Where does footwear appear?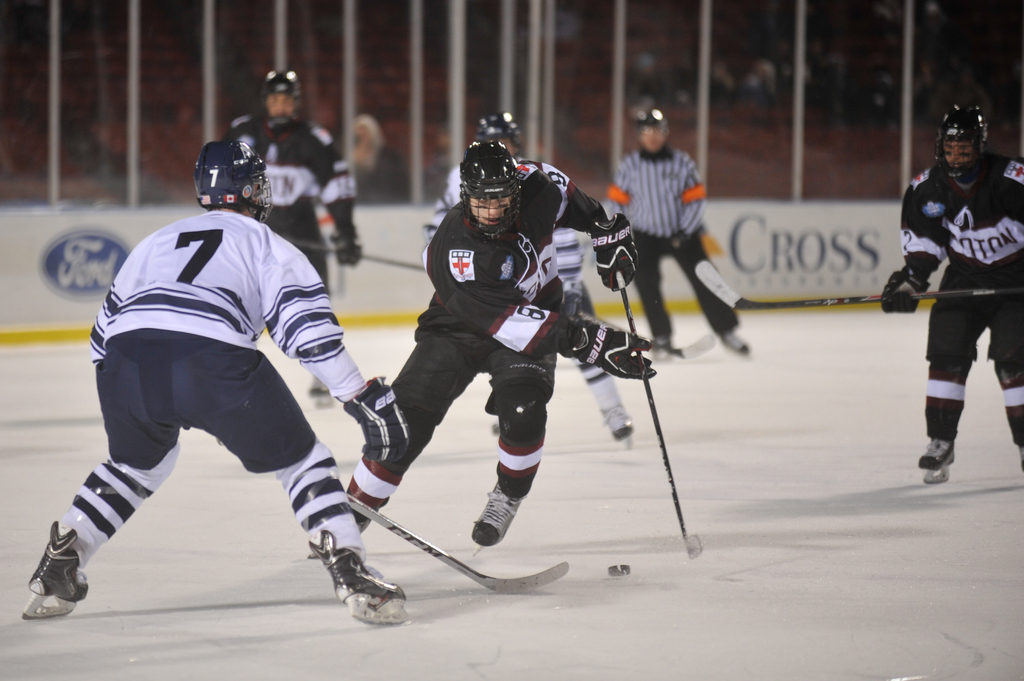
Appears at <box>305,377,336,403</box>.
